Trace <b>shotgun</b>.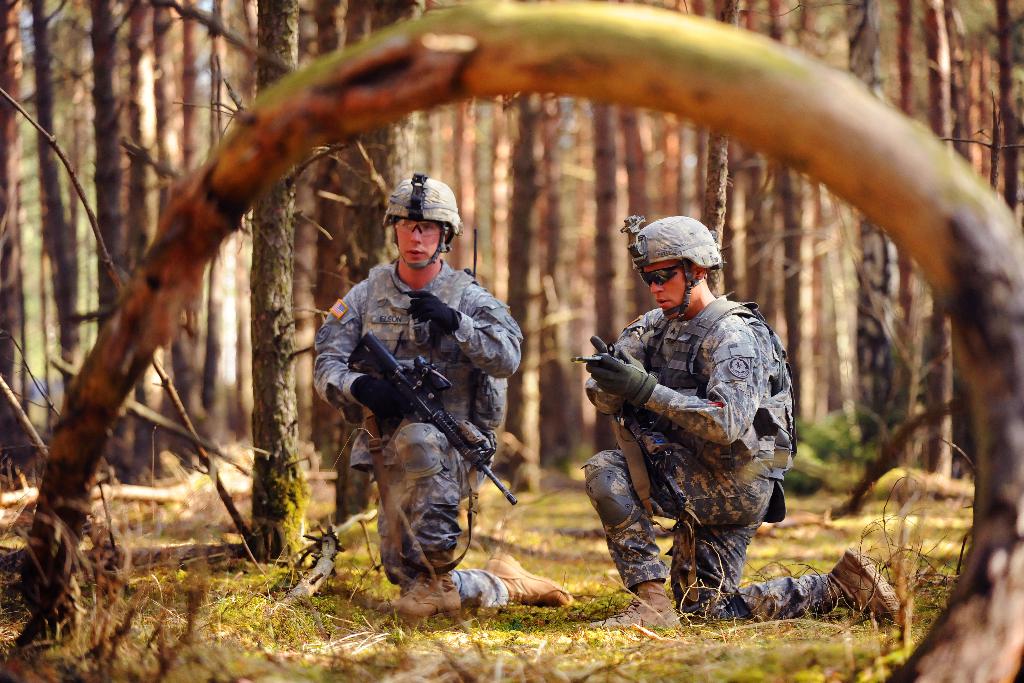
Traced to 566:341:619:367.
